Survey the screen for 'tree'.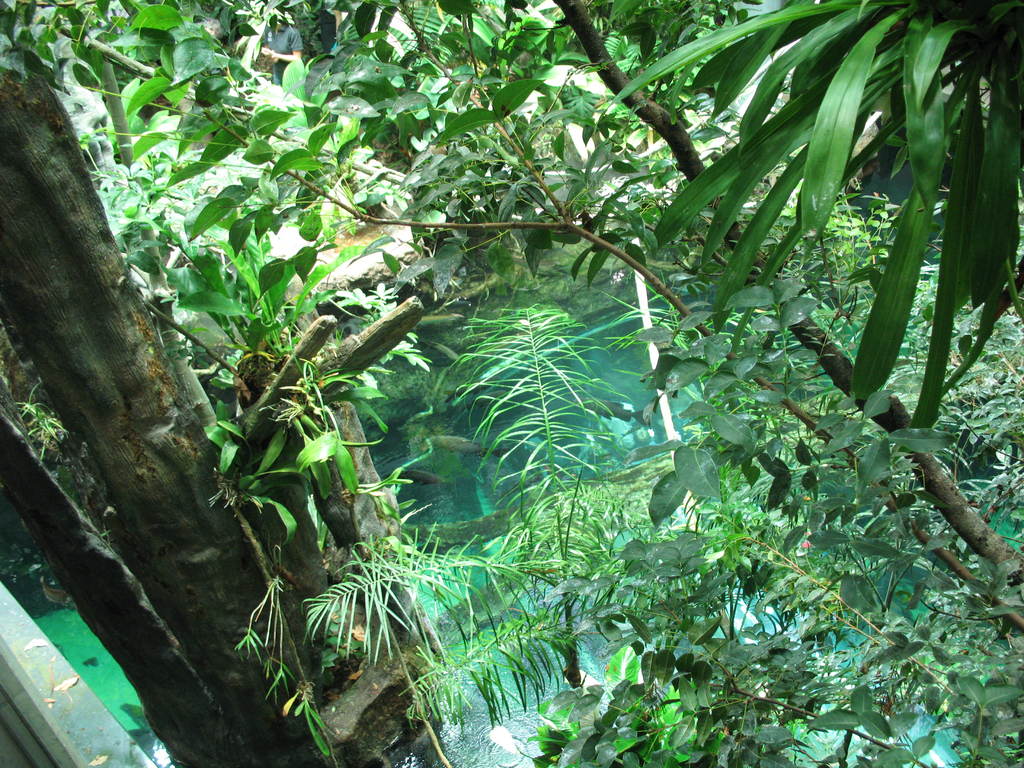
Survey found: x1=0 y1=0 x2=445 y2=767.
